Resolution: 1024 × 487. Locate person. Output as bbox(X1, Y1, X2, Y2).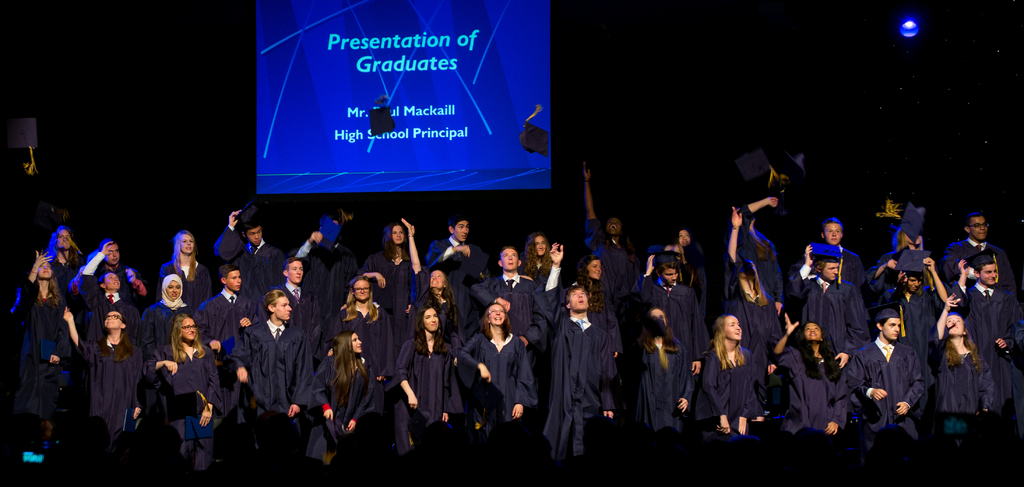
bbox(543, 266, 621, 472).
